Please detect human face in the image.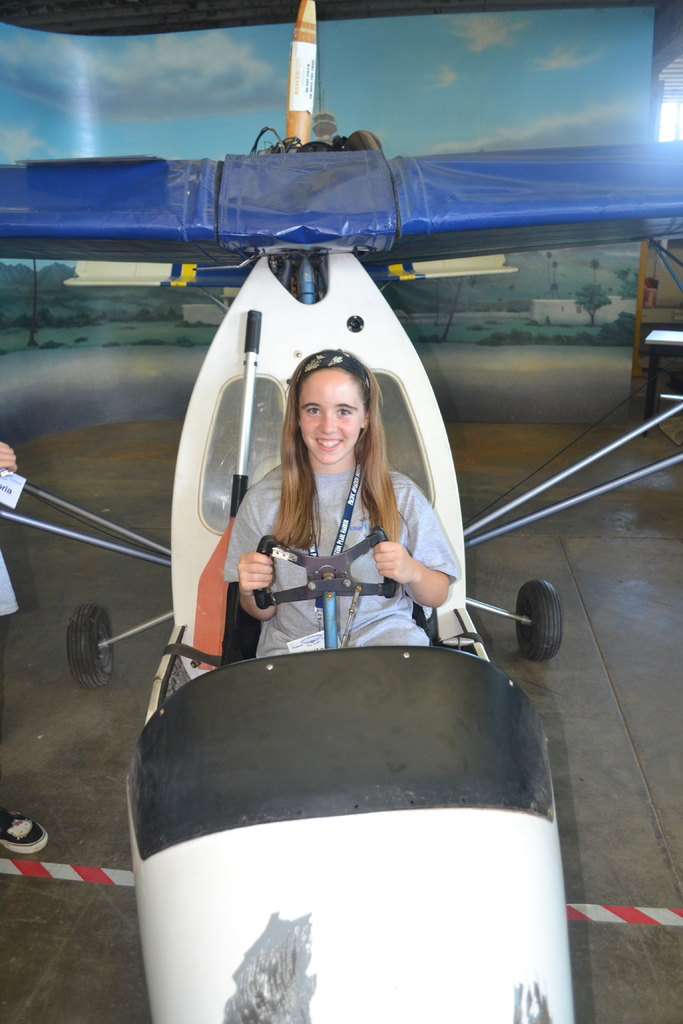
l=290, t=364, r=365, b=462.
